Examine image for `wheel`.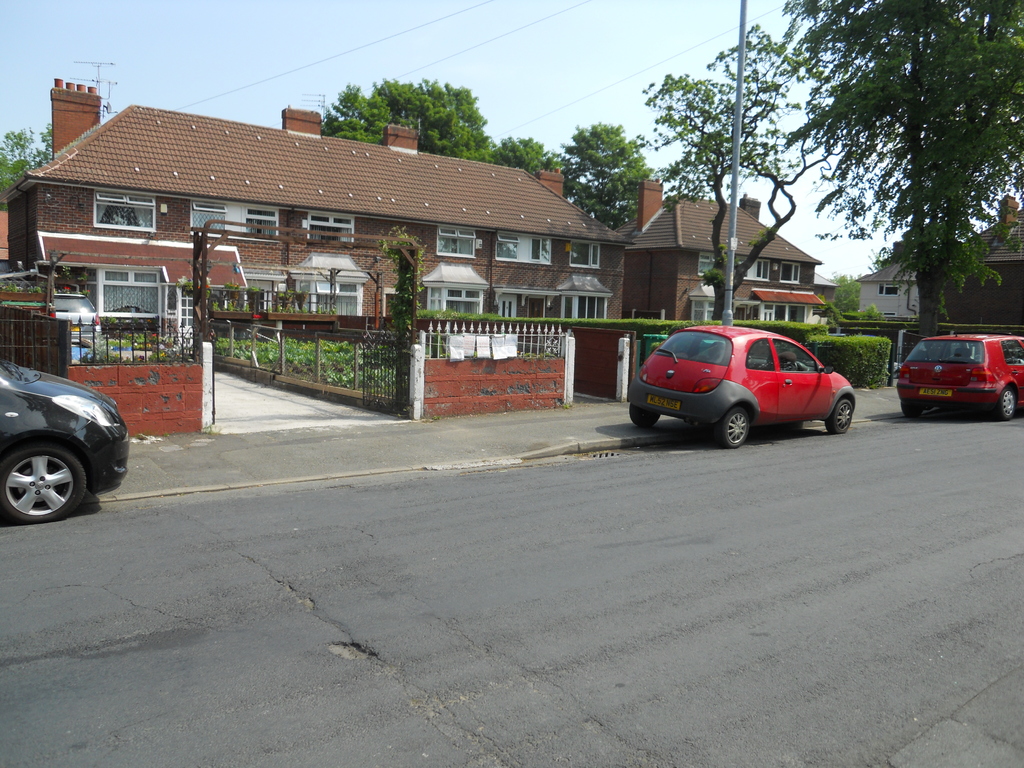
Examination result: 716, 408, 750, 447.
